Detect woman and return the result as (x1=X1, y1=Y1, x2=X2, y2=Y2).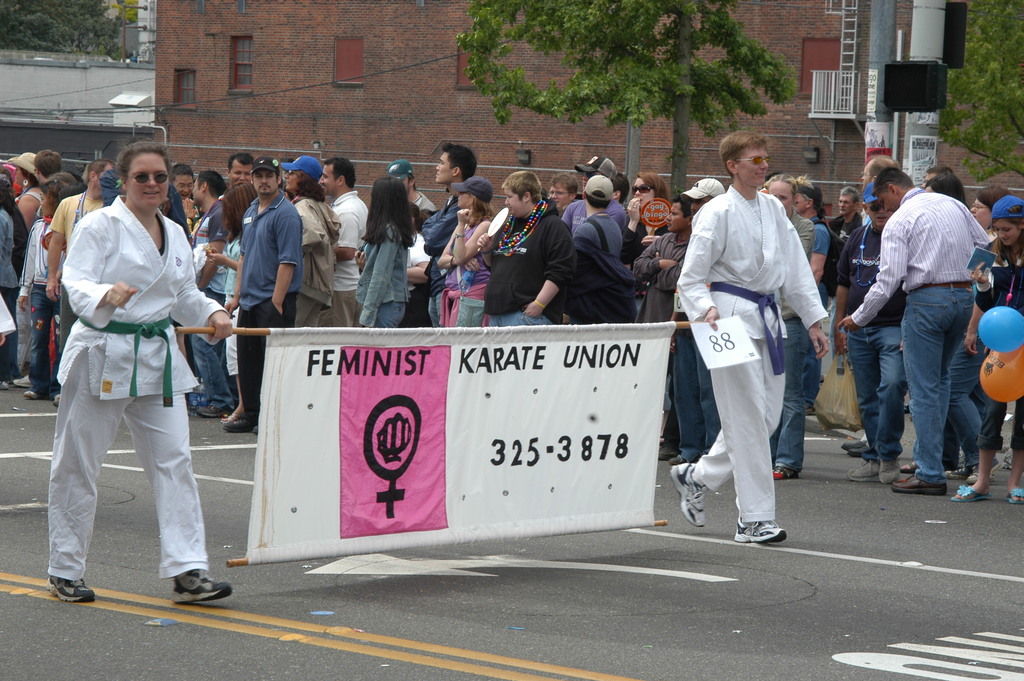
(x1=948, y1=193, x2=1023, y2=505).
